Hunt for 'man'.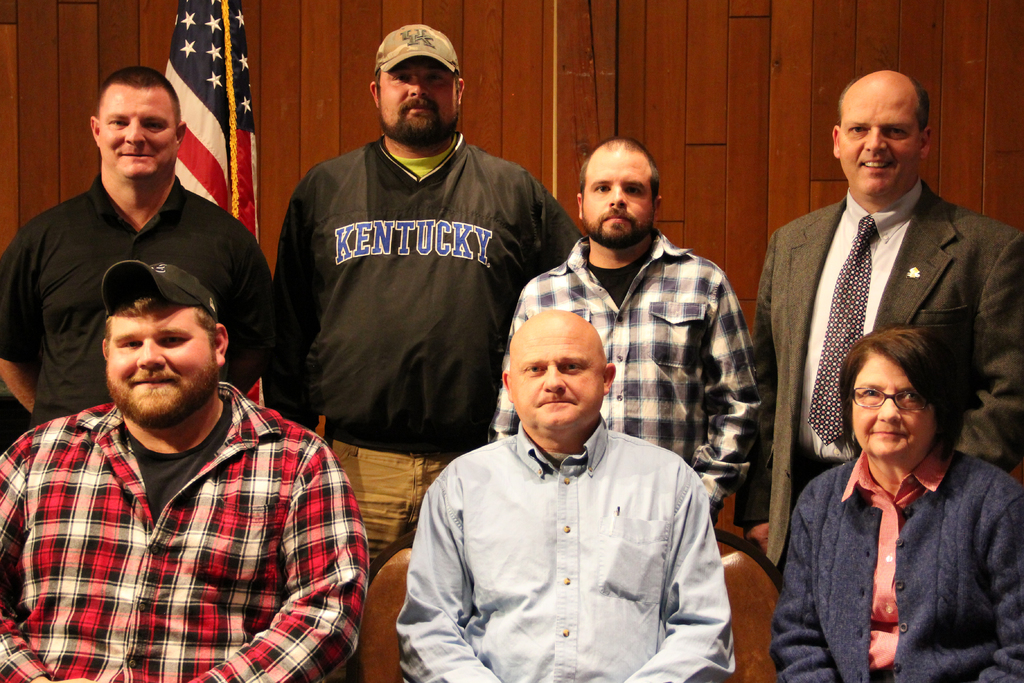
Hunted down at left=0, top=66, right=271, bottom=427.
